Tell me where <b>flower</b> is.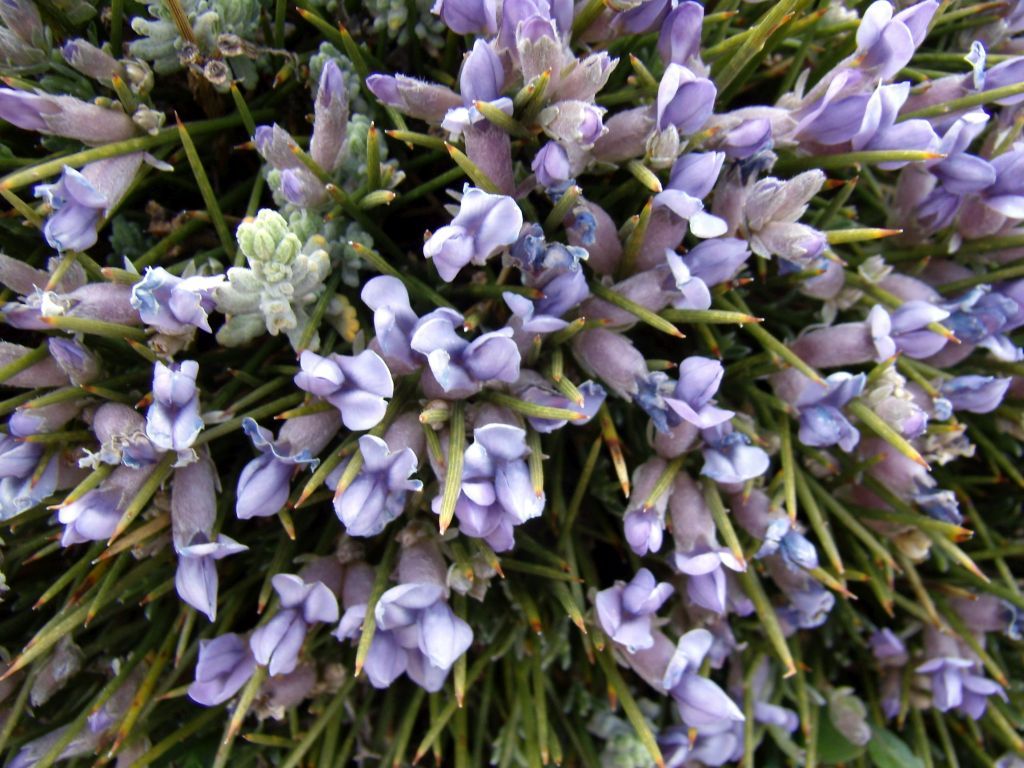
<b>flower</b> is at detection(0, 287, 149, 336).
